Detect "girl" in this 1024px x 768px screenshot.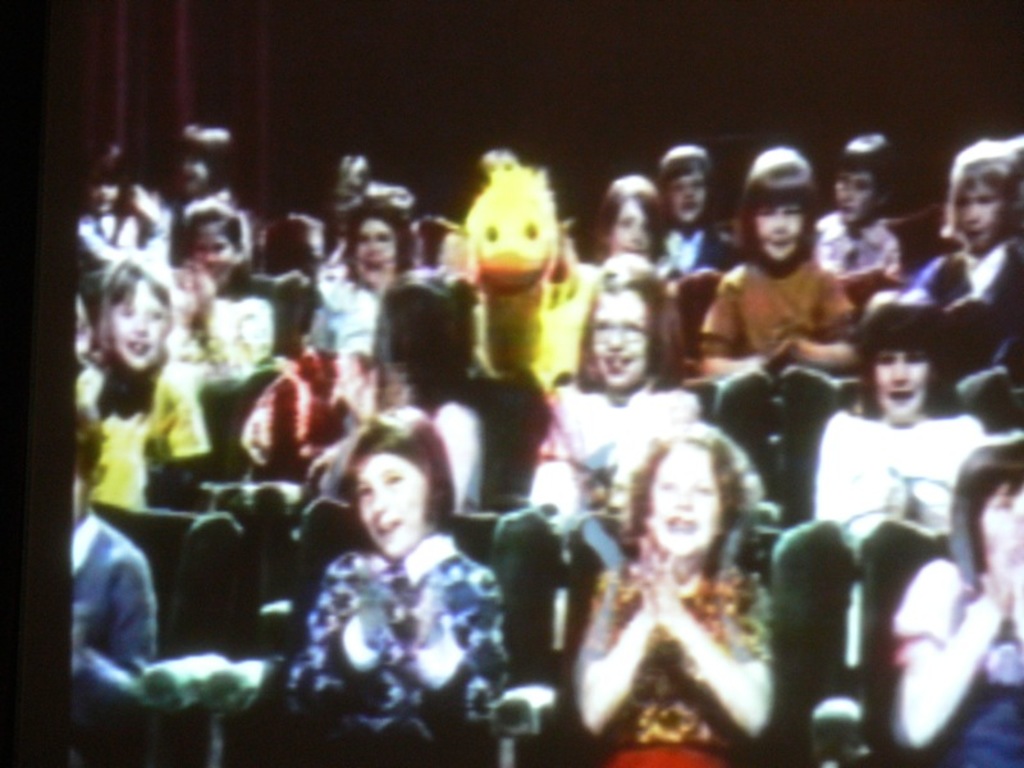
Detection: 129 123 229 252.
